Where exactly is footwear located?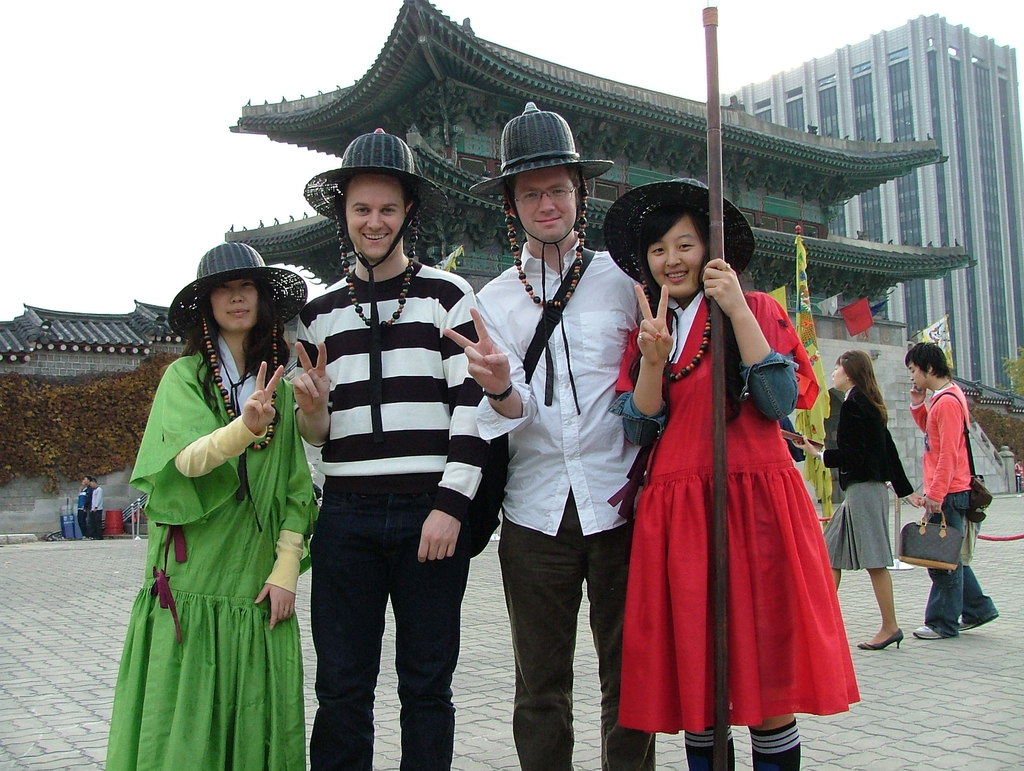
Its bounding box is locate(958, 614, 989, 631).
